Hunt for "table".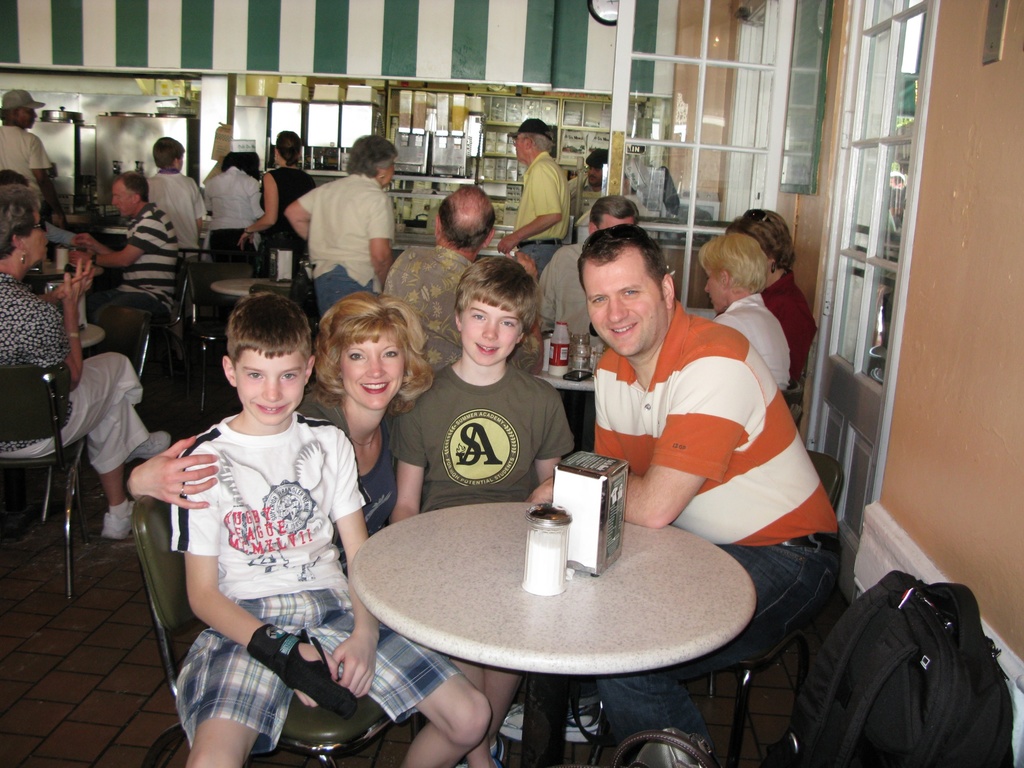
Hunted down at 17,252,111,327.
